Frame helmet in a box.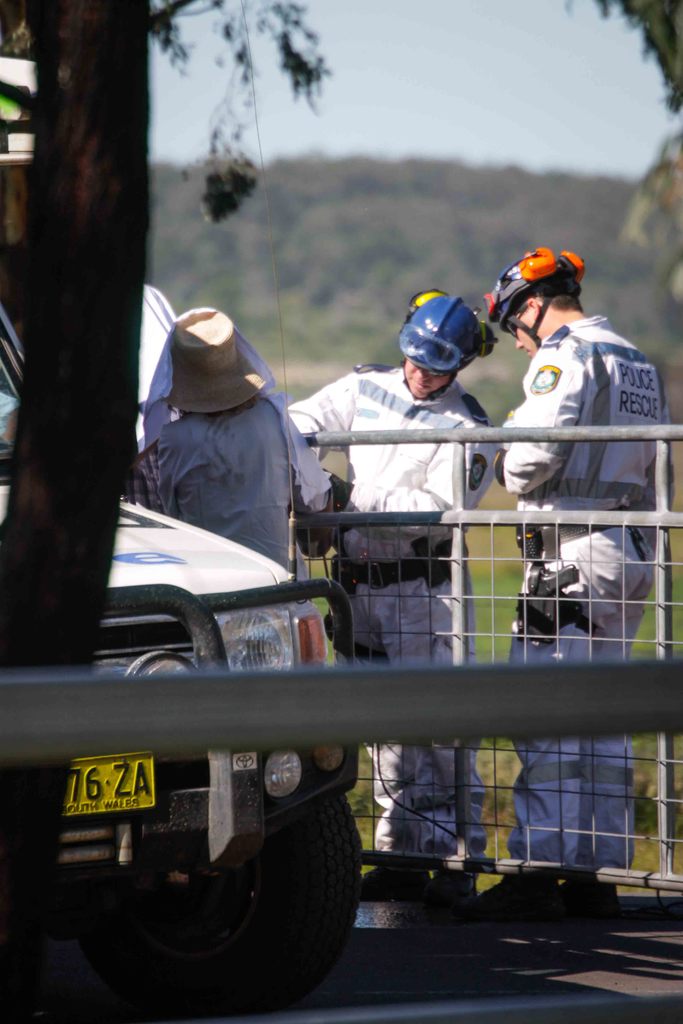
<box>487,246,594,351</box>.
